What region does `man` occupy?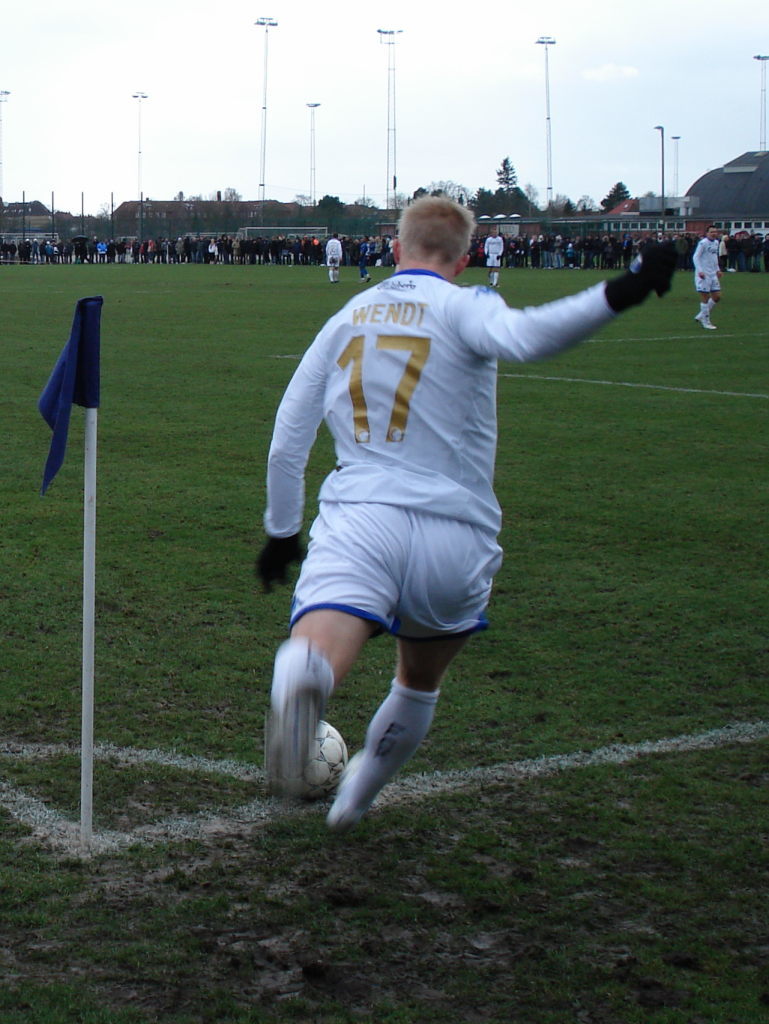
bbox=(689, 224, 722, 333).
